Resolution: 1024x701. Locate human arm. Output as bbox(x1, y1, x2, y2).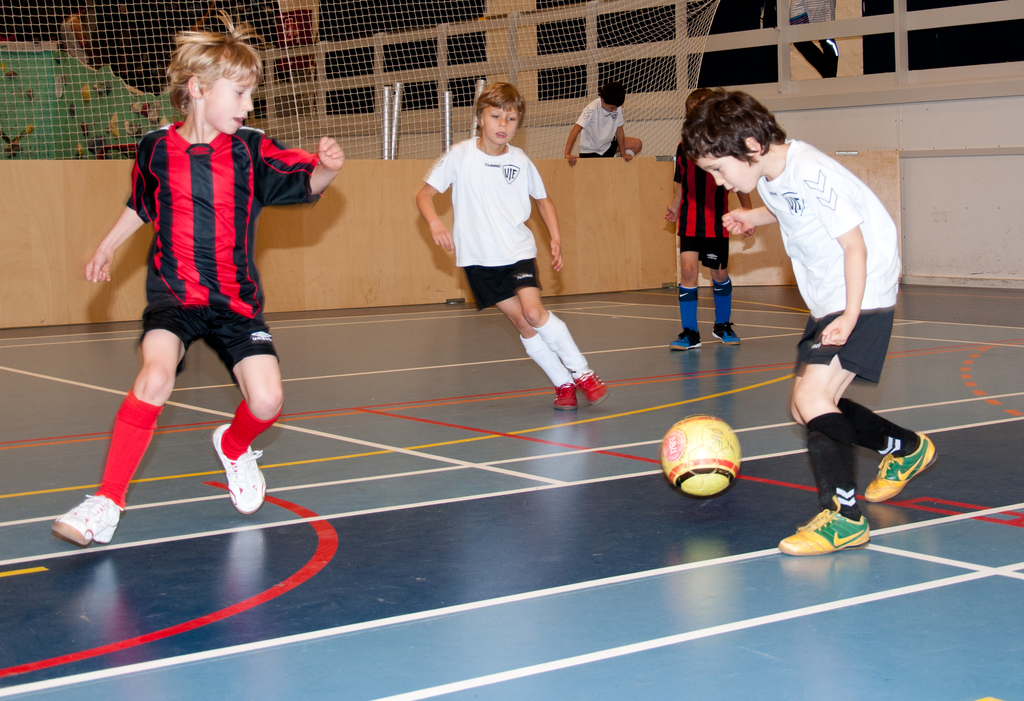
bbox(254, 134, 341, 208).
